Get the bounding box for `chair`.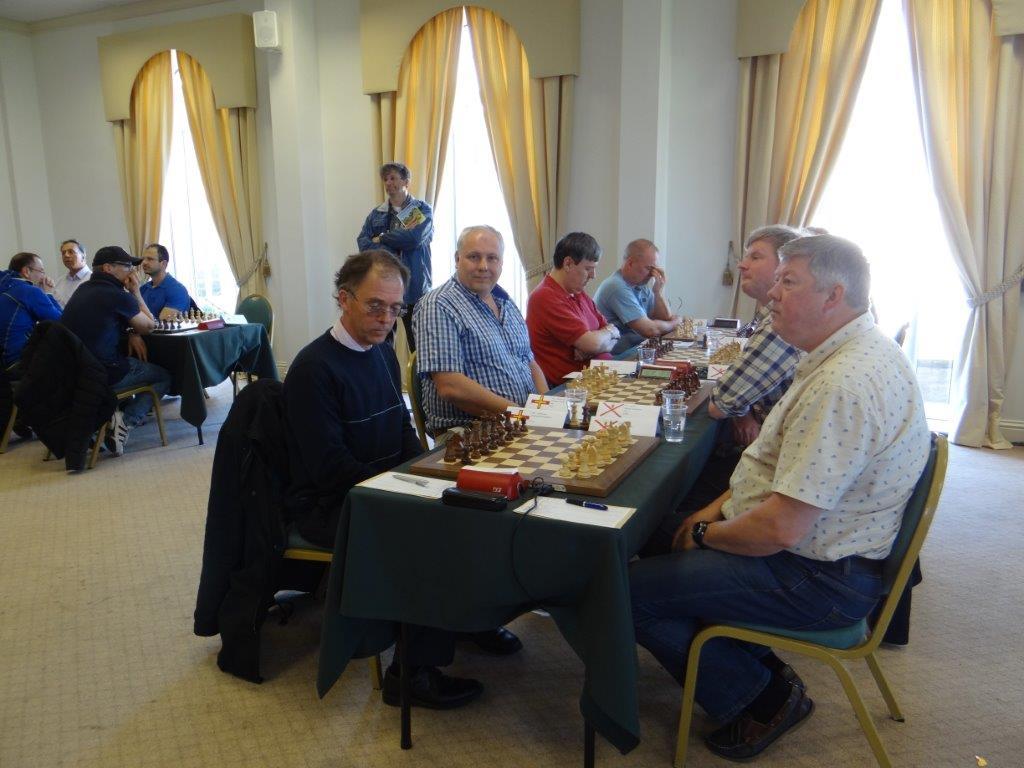
(x1=20, y1=318, x2=165, y2=465).
